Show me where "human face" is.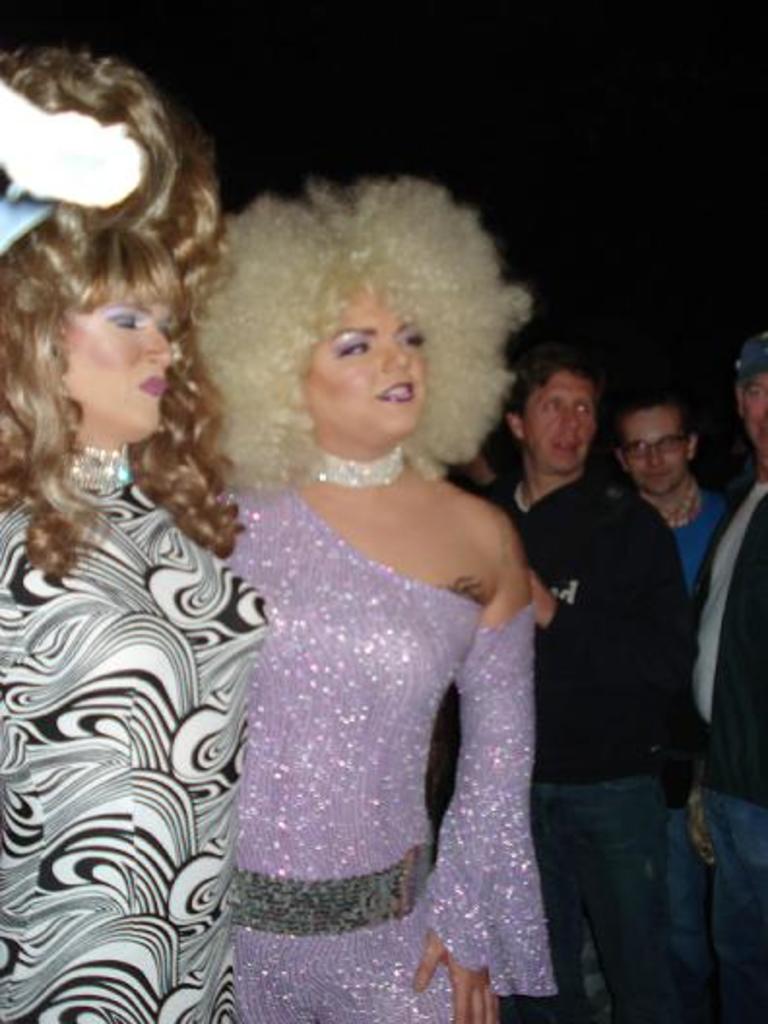
"human face" is at detection(54, 285, 175, 438).
